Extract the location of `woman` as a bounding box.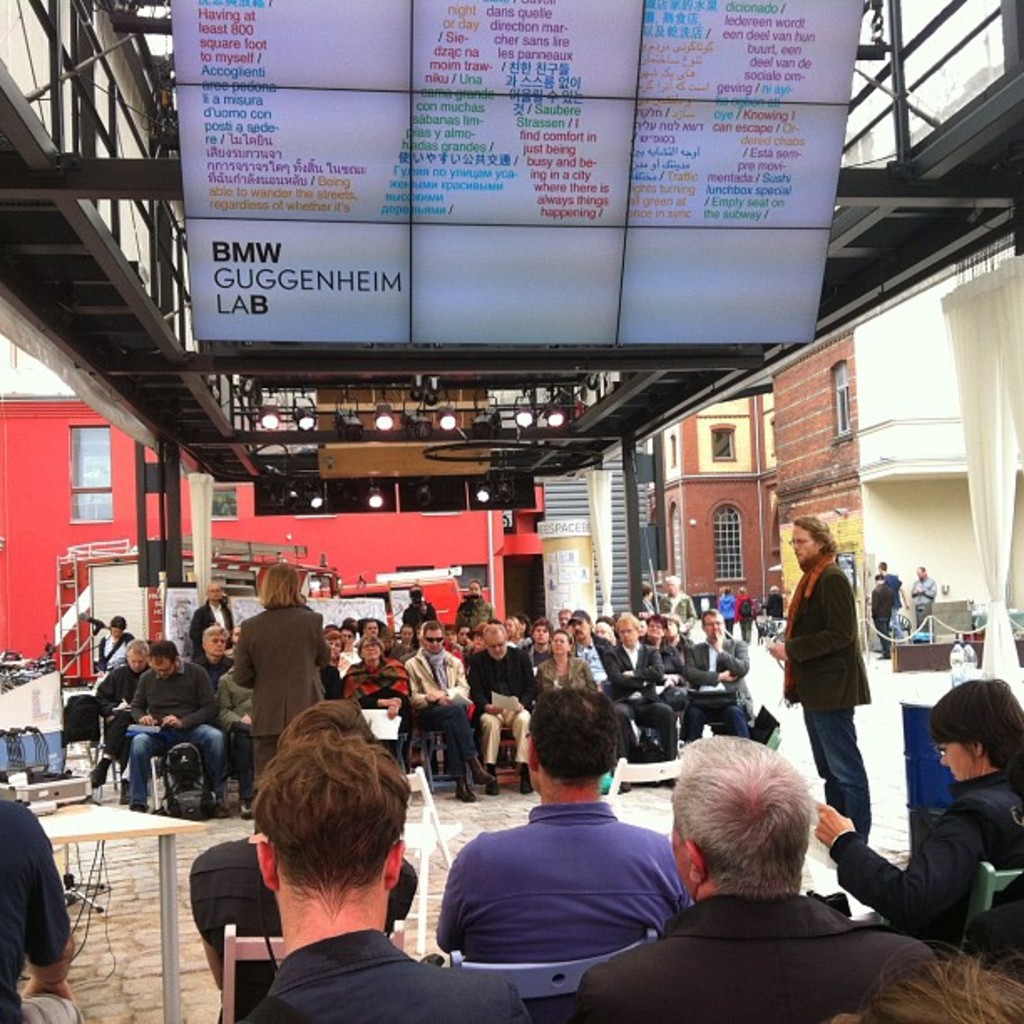
x1=805 y1=681 x2=1022 y2=950.
